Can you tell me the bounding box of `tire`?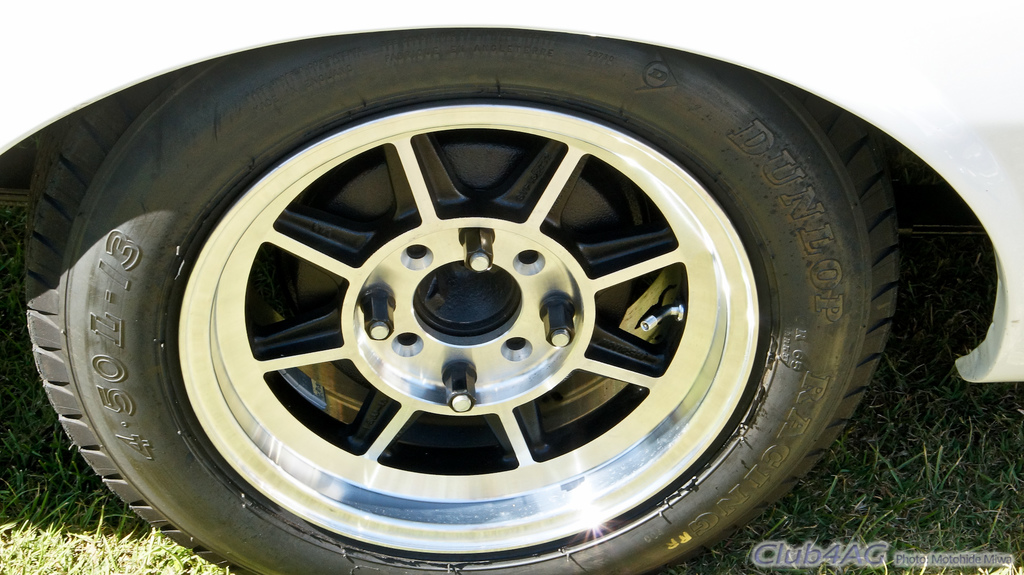
x1=15, y1=28, x2=892, y2=574.
